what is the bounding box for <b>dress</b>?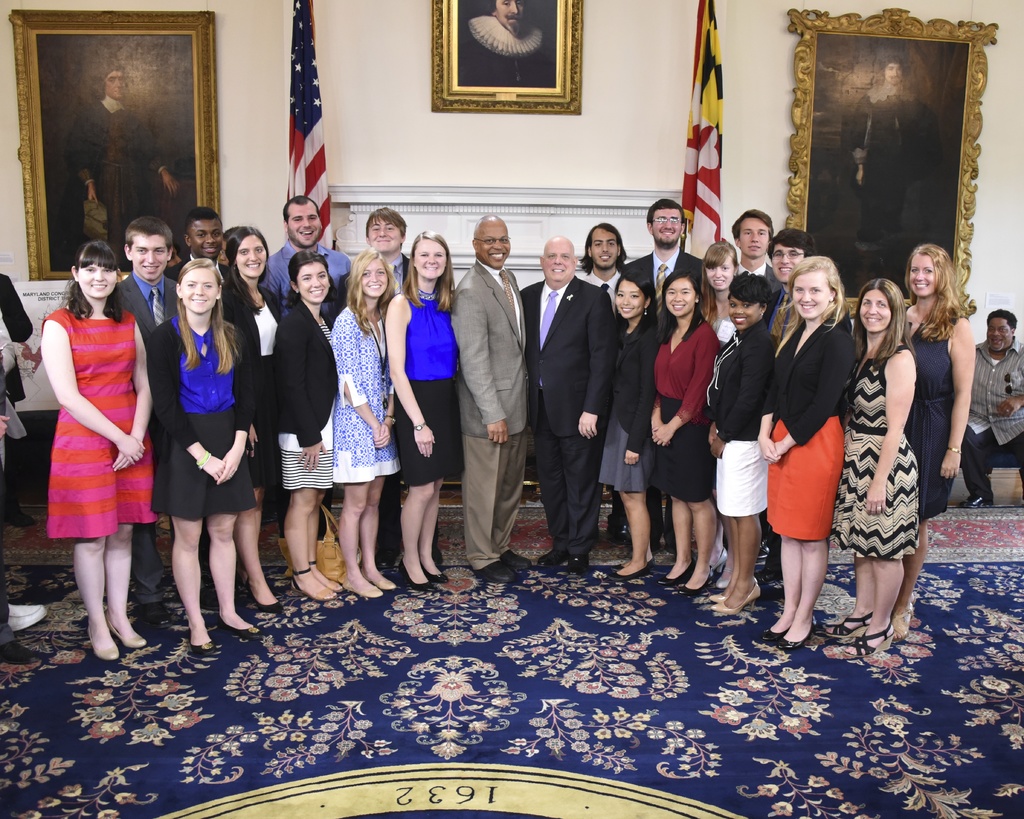
box(333, 302, 402, 483).
